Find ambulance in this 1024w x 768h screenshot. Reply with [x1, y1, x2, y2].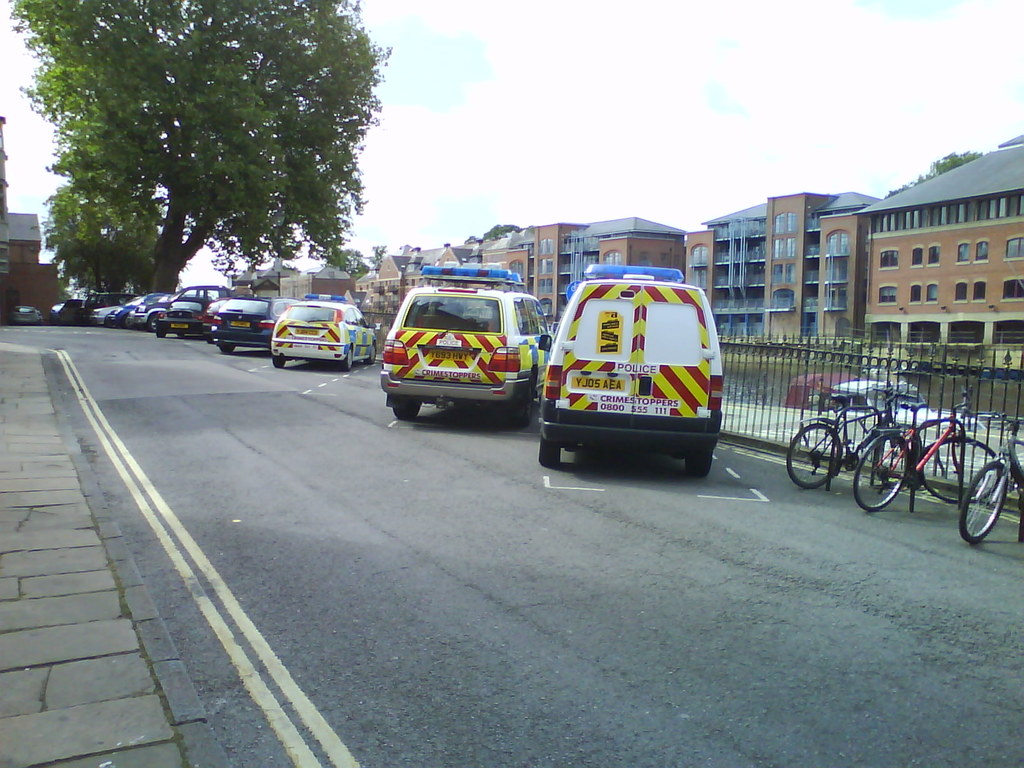
[382, 267, 551, 435].
